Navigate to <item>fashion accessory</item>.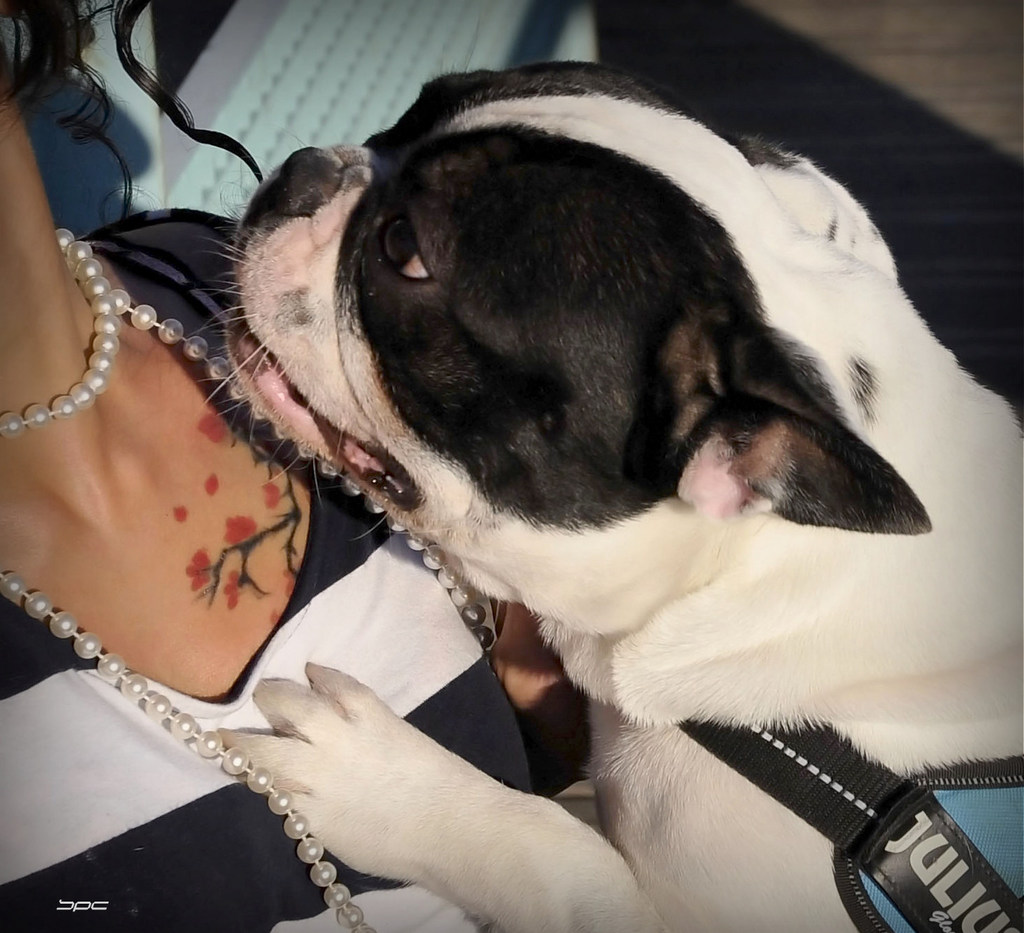
Navigation target: BBox(0, 219, 496, 932).
